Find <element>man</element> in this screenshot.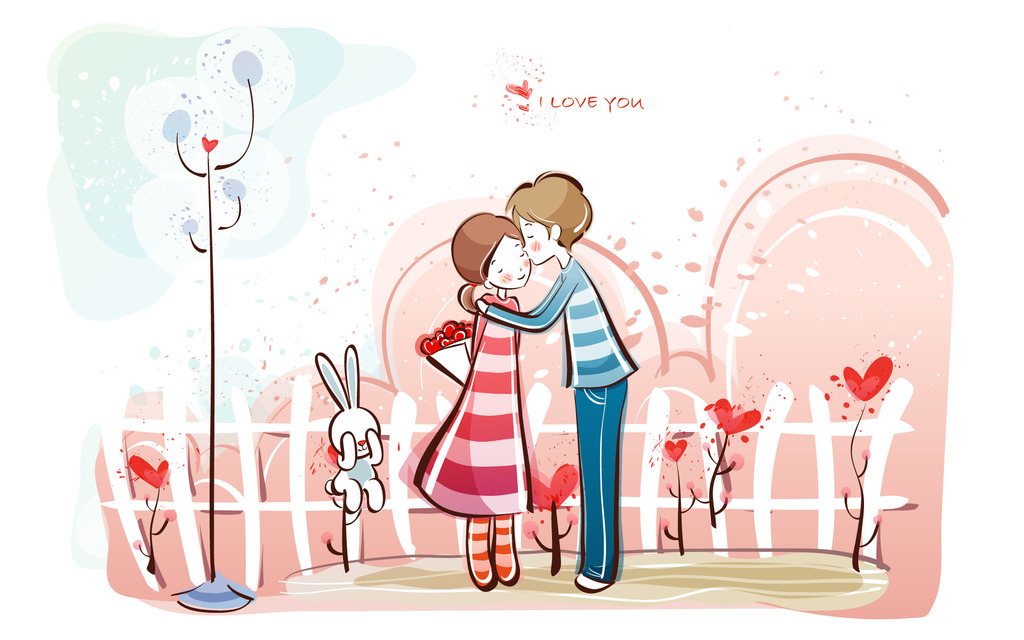
The bounding box for <element>man</element> is 474, 171, 638, 593.
